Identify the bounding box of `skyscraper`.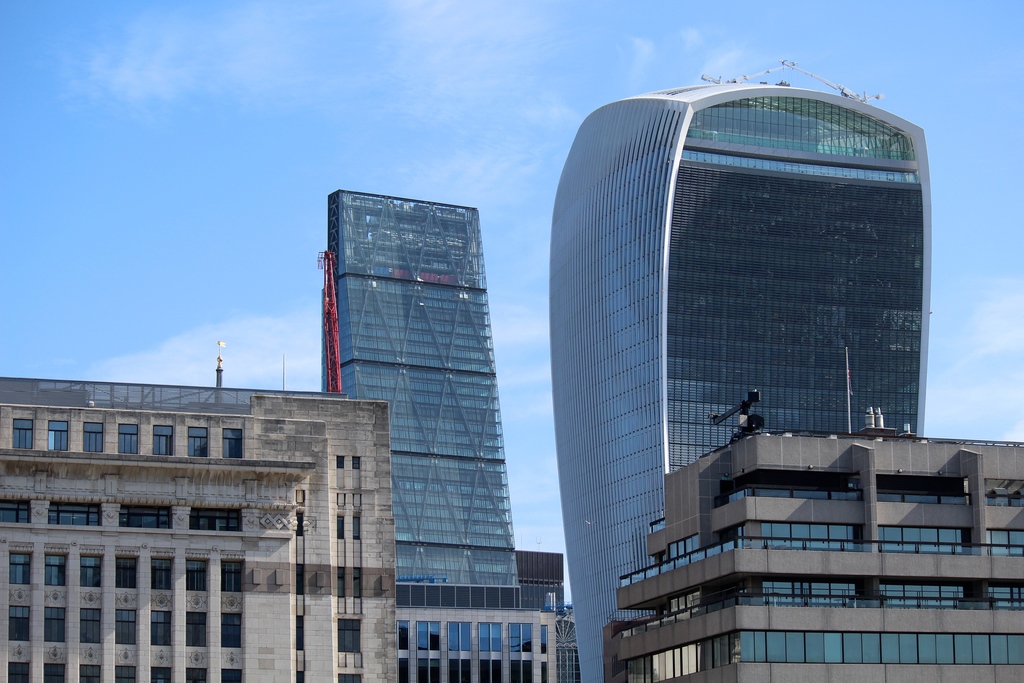
BBox(300, 175, 516, 620).
